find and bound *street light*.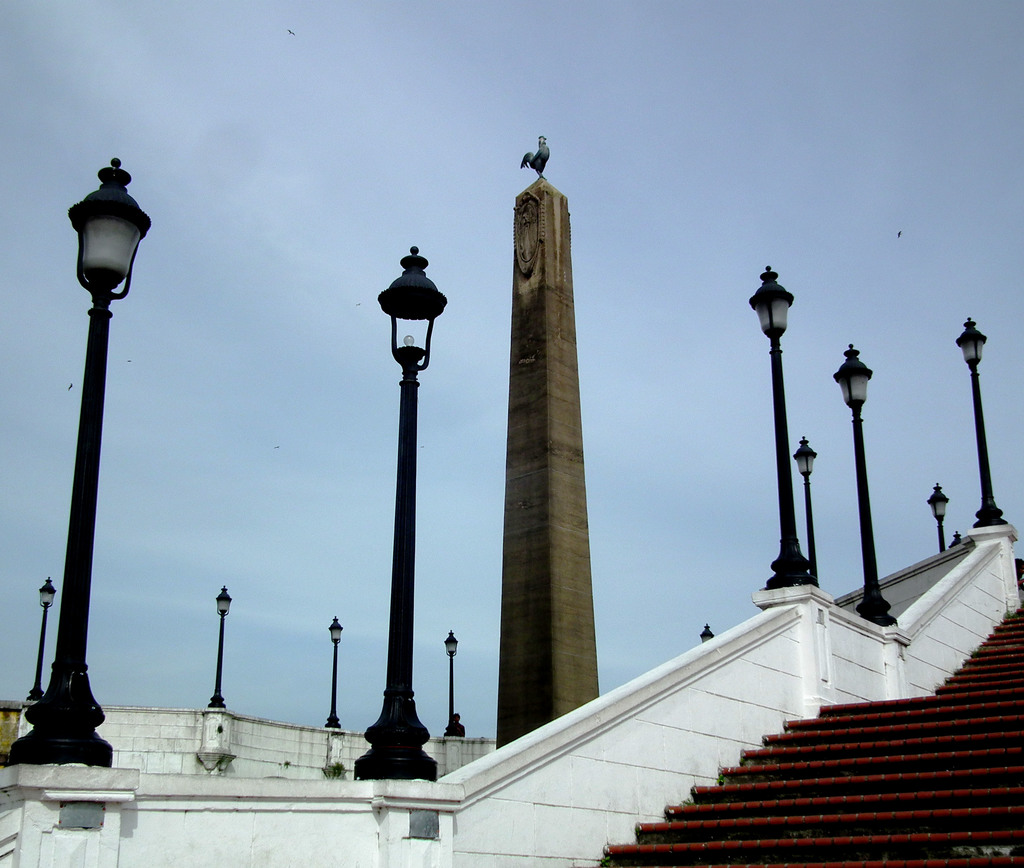
Bound: Rect(15, 126, 132, 803).
